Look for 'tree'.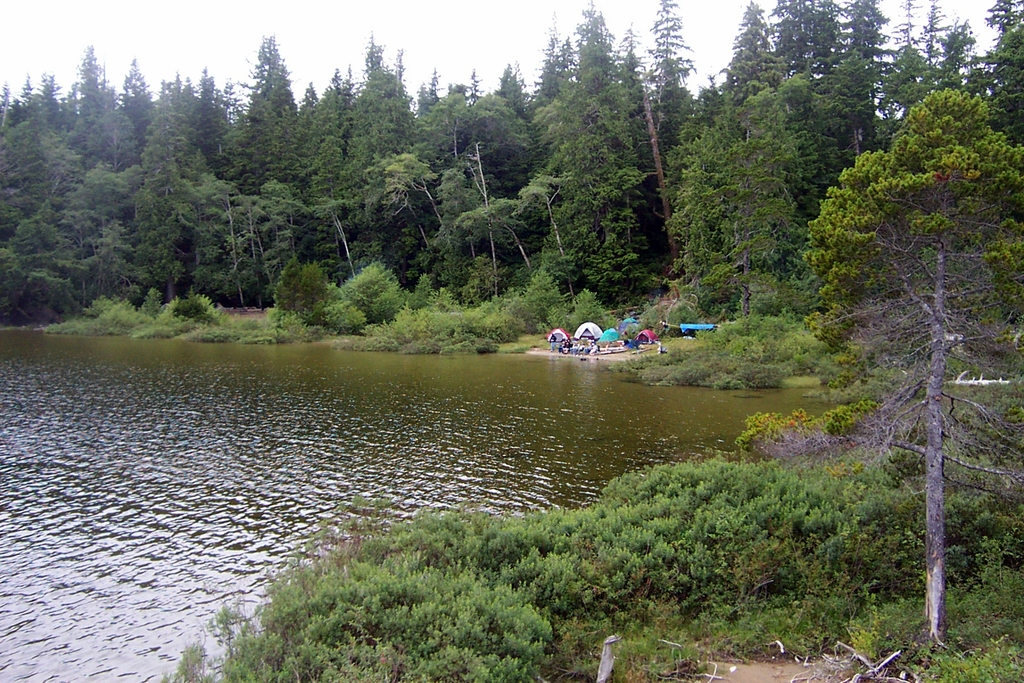
Found: region(493, 63, 535, 122).
